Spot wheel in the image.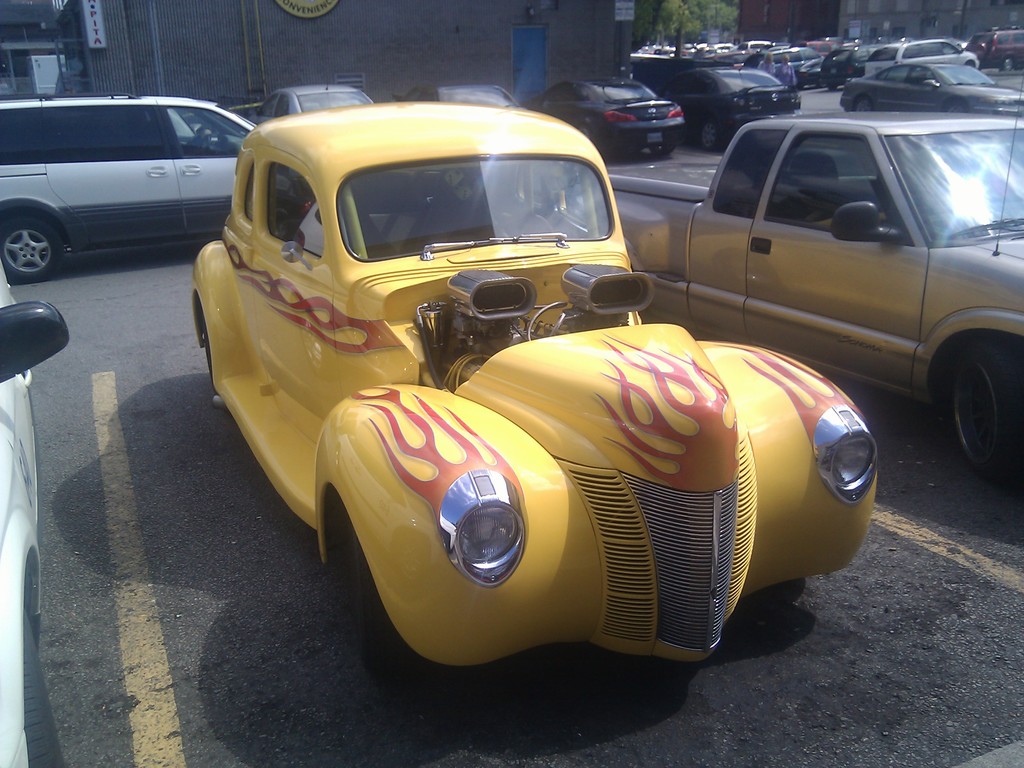
wheel found at bbox(328, 497, 388, 668).
